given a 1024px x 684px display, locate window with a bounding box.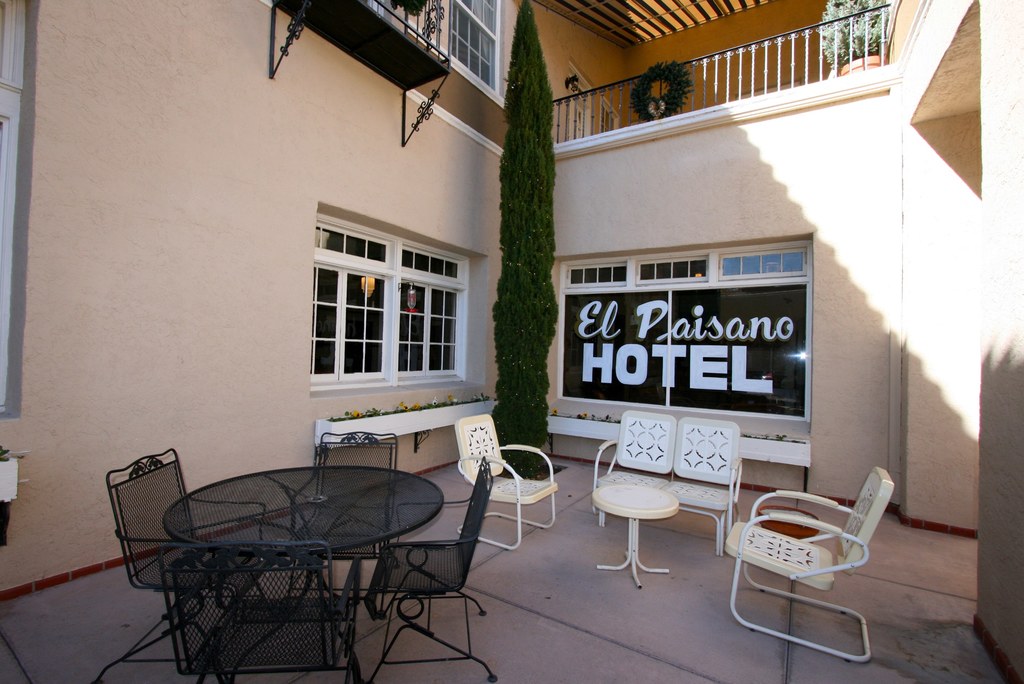
Located: {"left": 292, "top": 202, "right": 472, "bottom": 391}.
